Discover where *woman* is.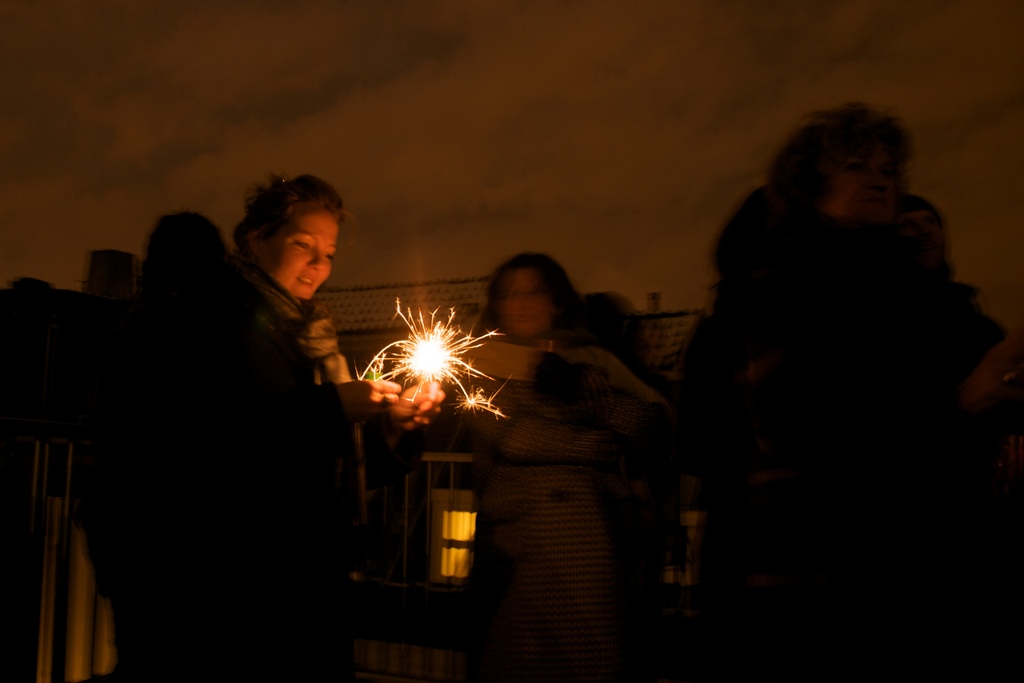
Discovered at x1=446, y1=257, x2=659, y2=682.
